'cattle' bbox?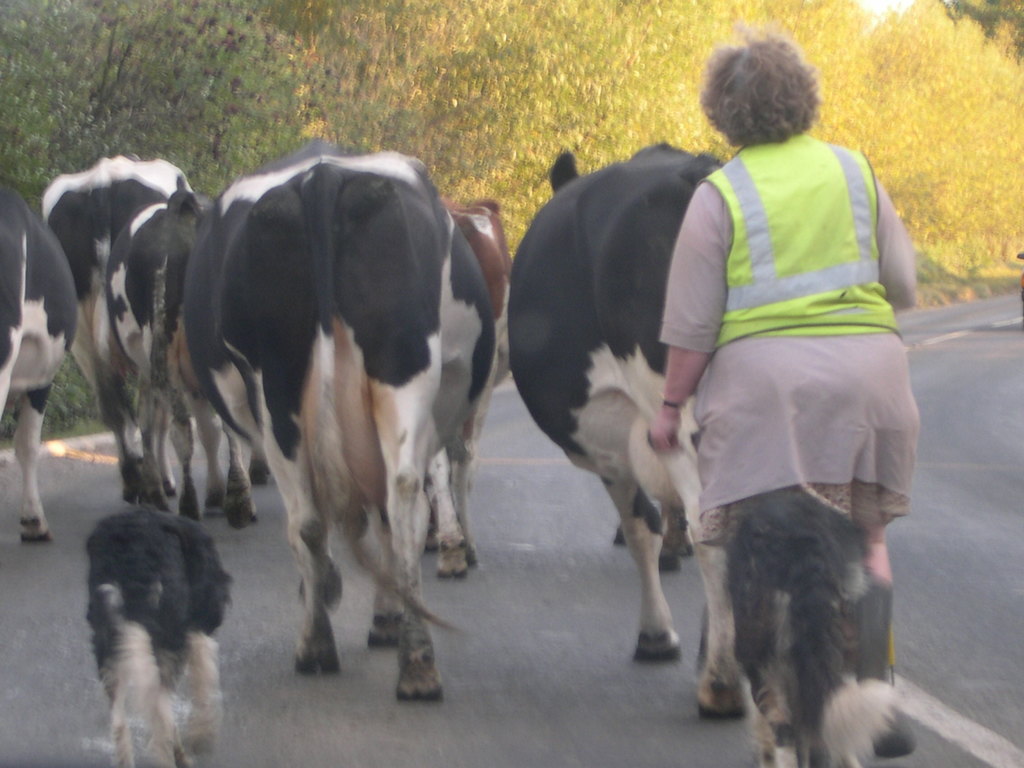
[x1=109, y1=193, x2=239, y2=516]
